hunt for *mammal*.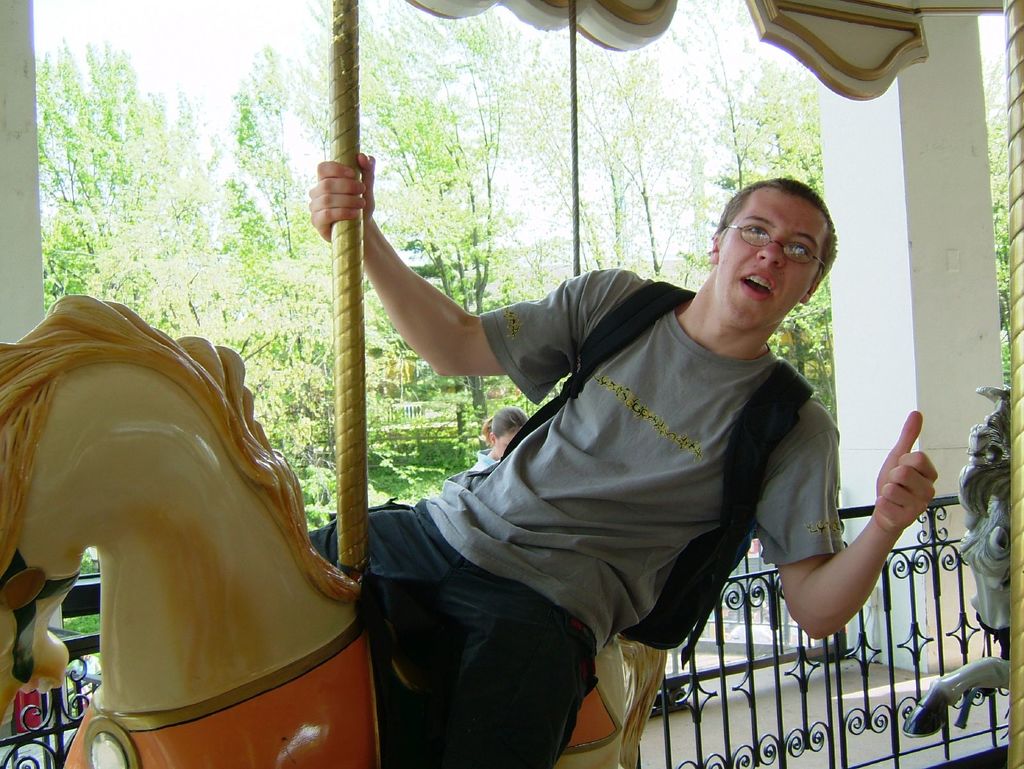
Hunted down at Rect(0, 287, 672, 768).
